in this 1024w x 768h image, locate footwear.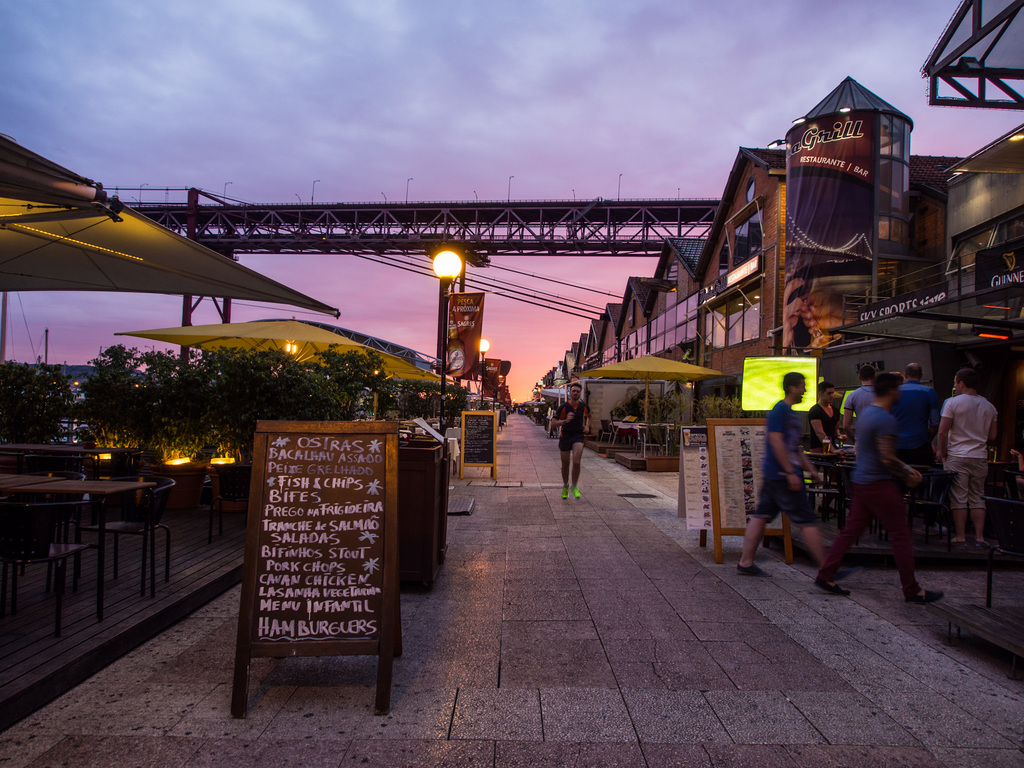
Bounding box: (x1=954, y1=538, x2=968, y2=550).
